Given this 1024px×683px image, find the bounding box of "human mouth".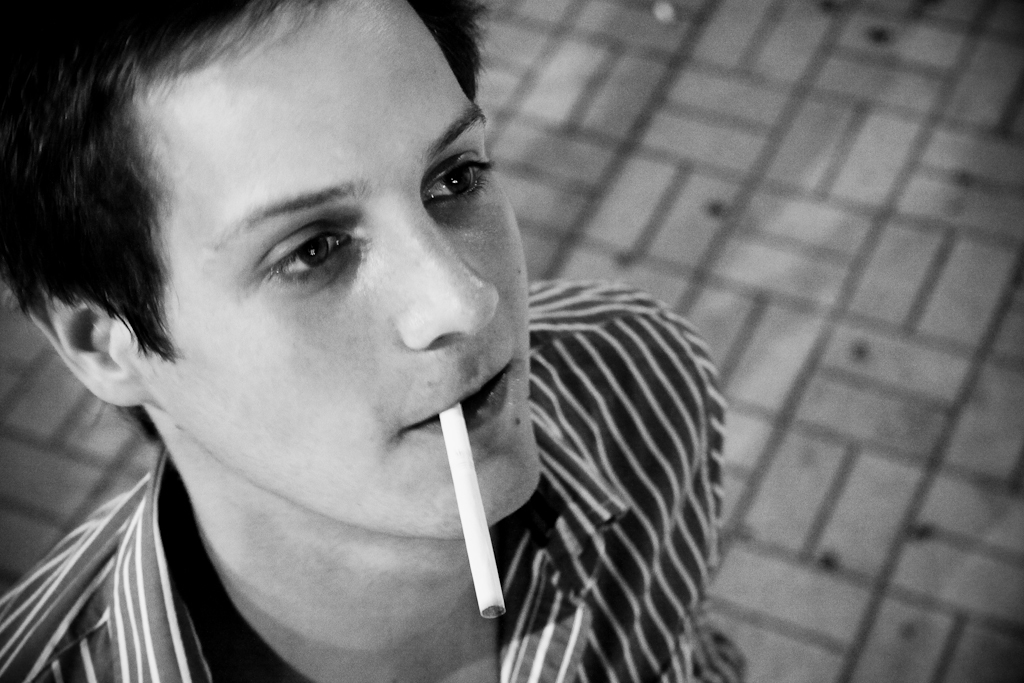
[388, 350, 519, 441].
